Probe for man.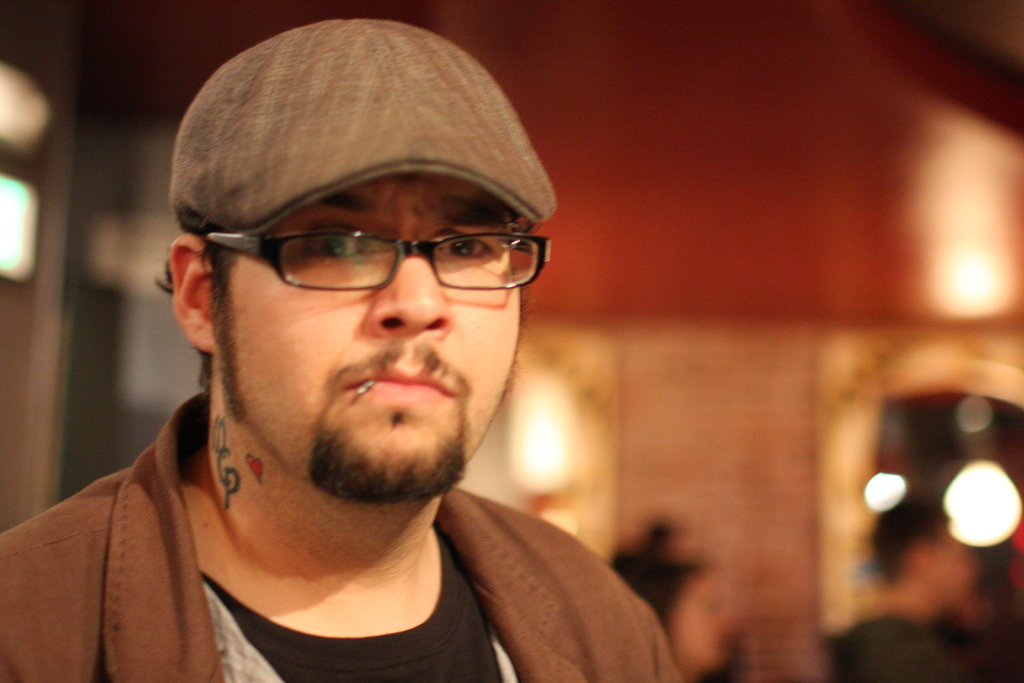
Probe result: x1=0 y1=12 x2=687 y2=682.
